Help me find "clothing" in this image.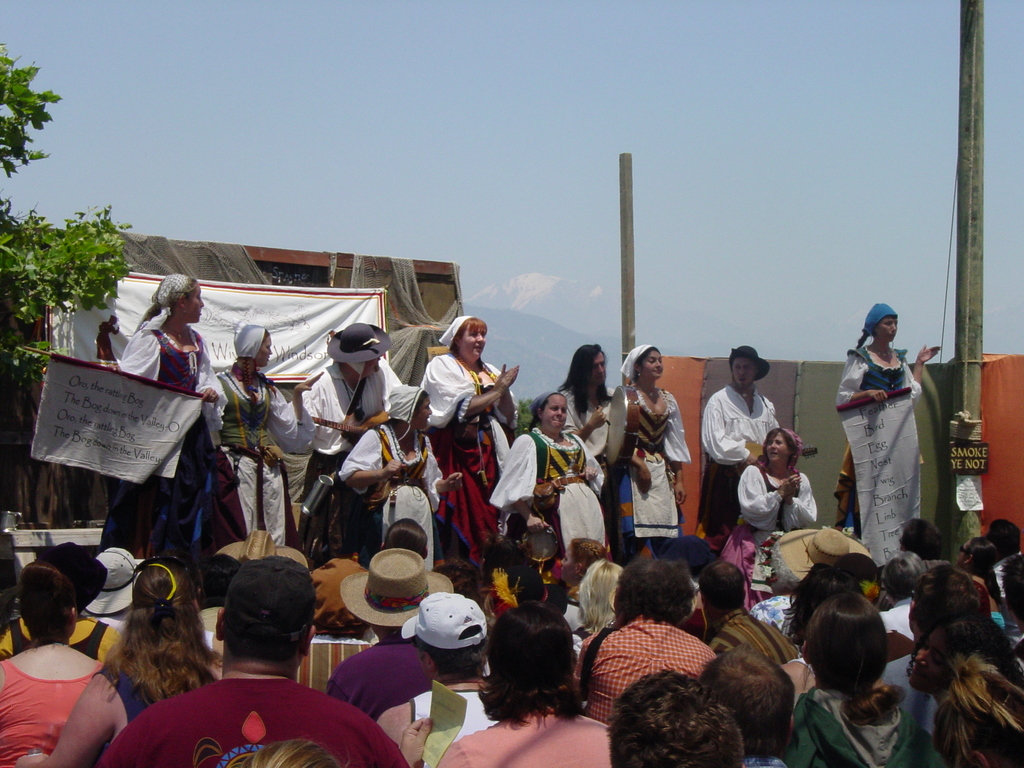
Found it: [977, 580, 1000, 611].
